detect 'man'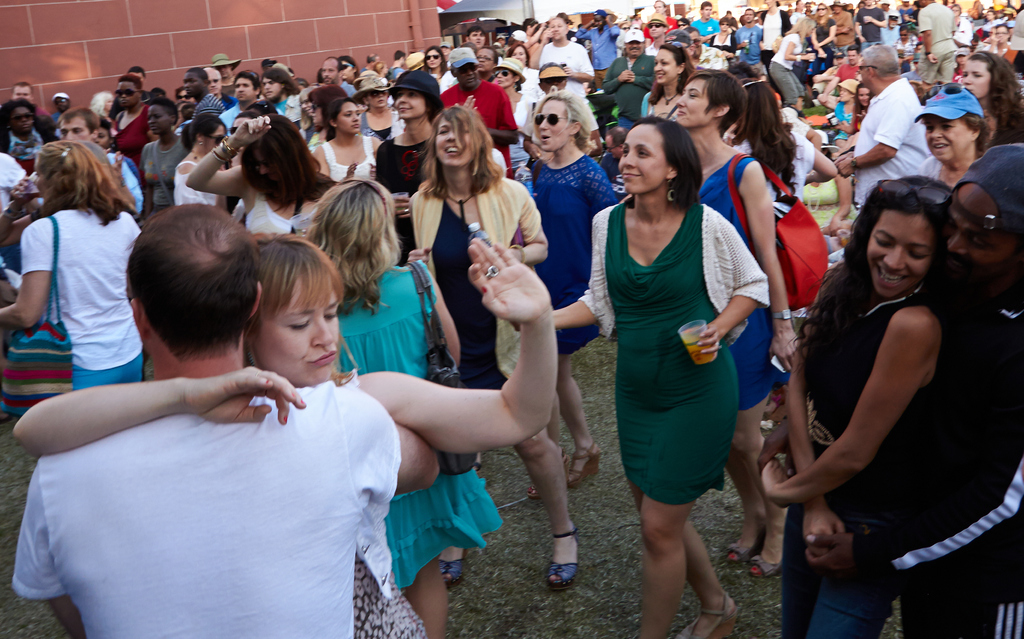
bbox=[641, 15, 671, 58]
